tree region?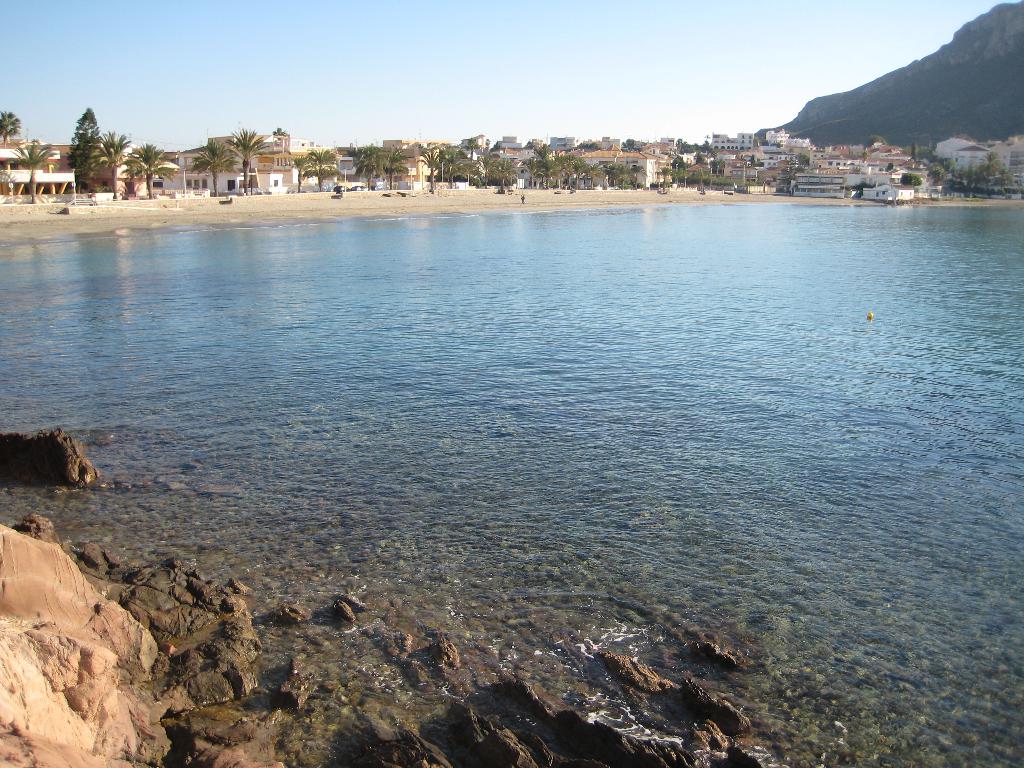
(127, 143, 177, 195)
